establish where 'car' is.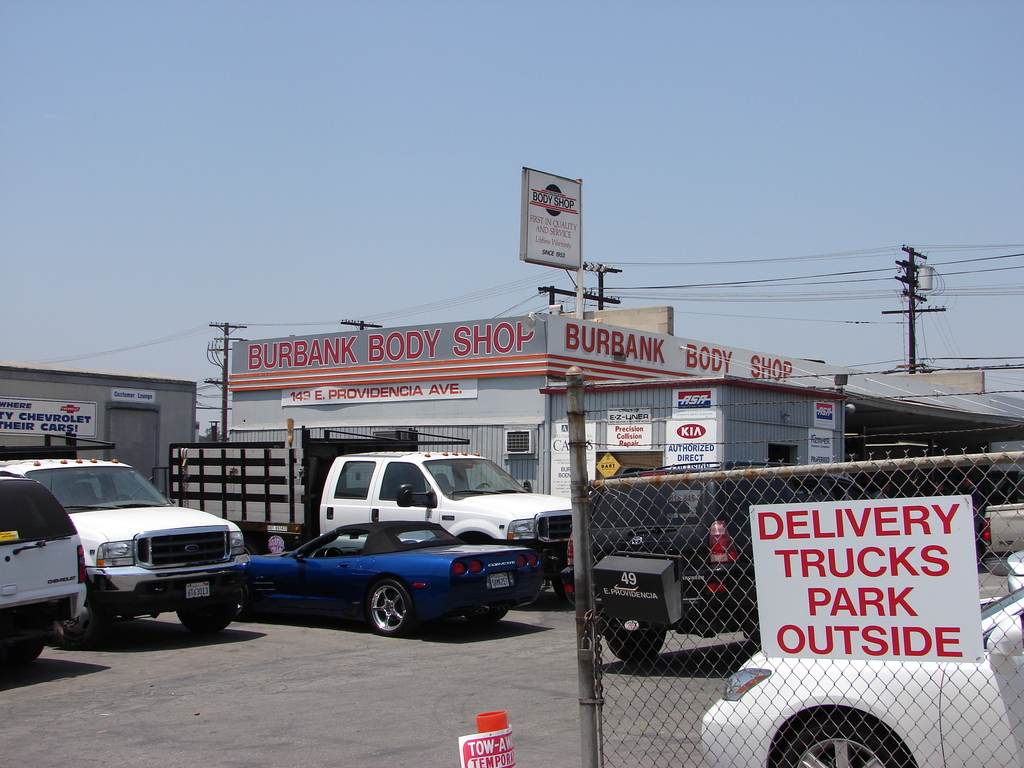
Established at {"x1": 699, "y1": 555, "x2": 1023, "y2": 765}.
